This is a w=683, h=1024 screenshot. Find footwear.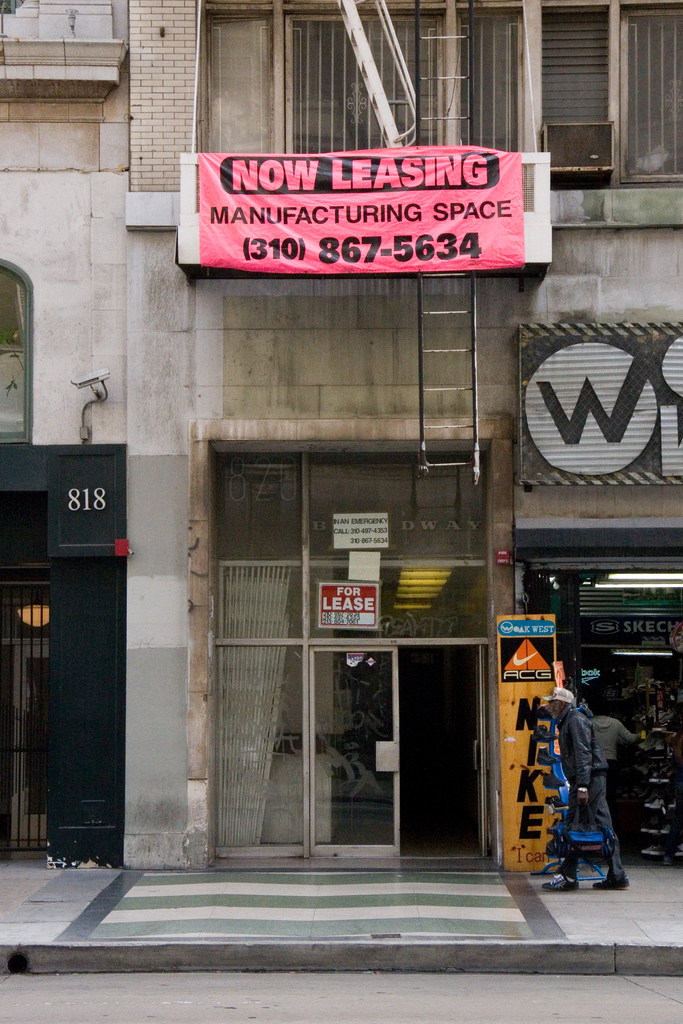
Bounding box: box(655, 708, 672, 727).
